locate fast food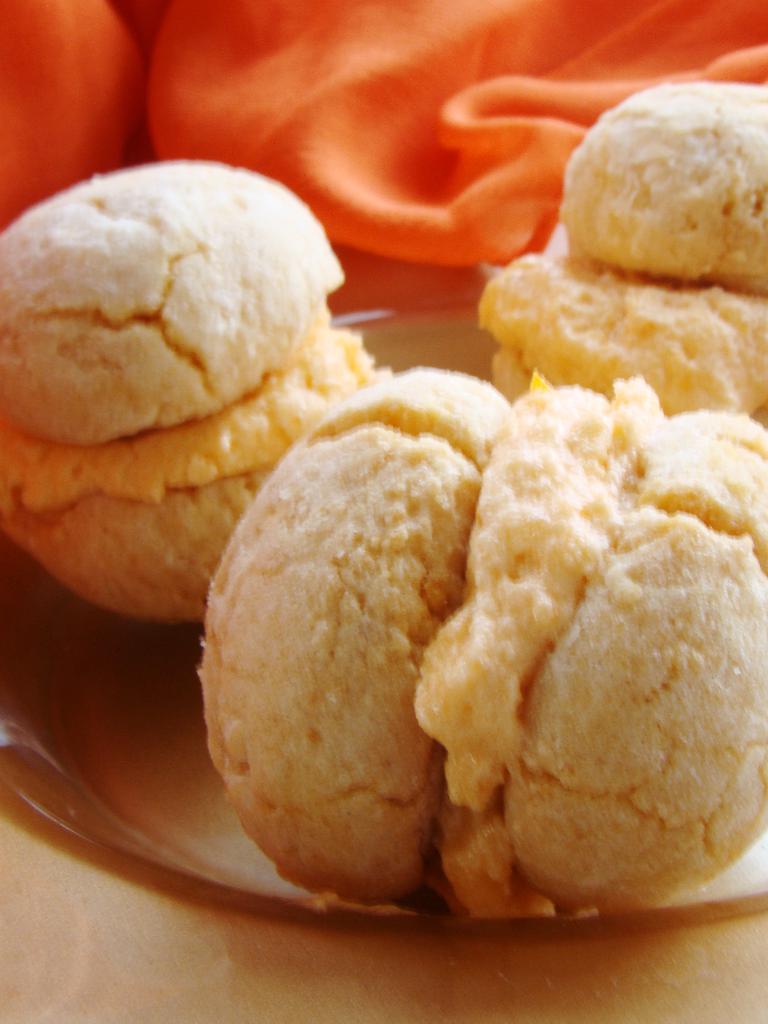
(0,155,388,622)
